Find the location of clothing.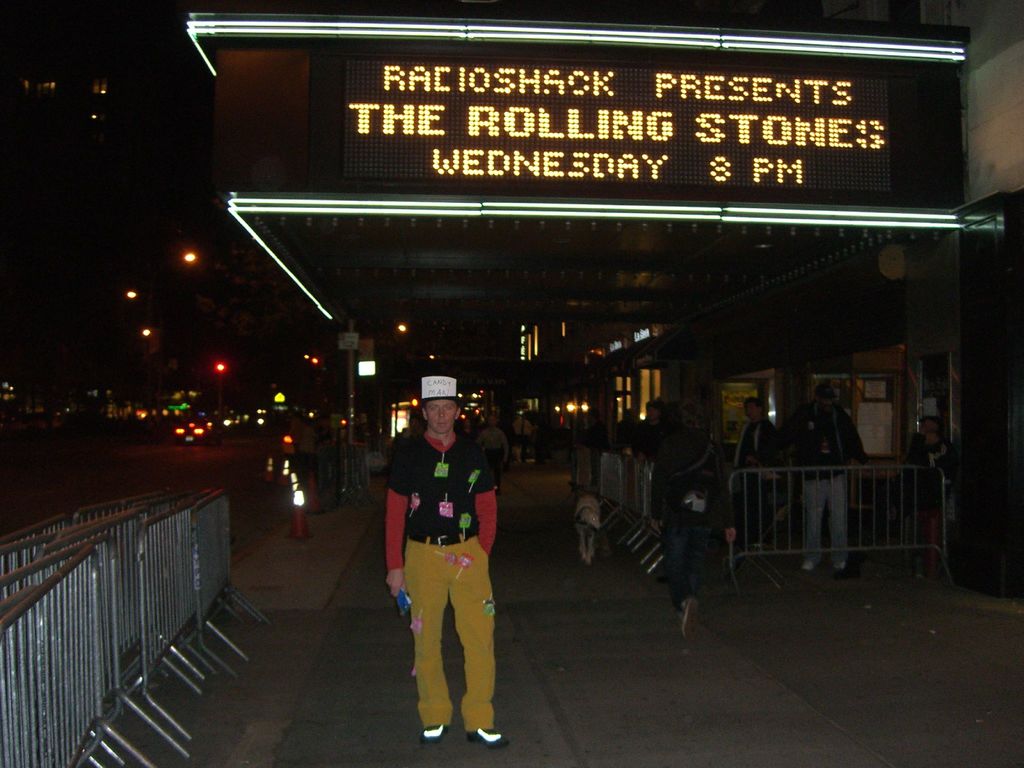
Location: 646:424:735:612.
